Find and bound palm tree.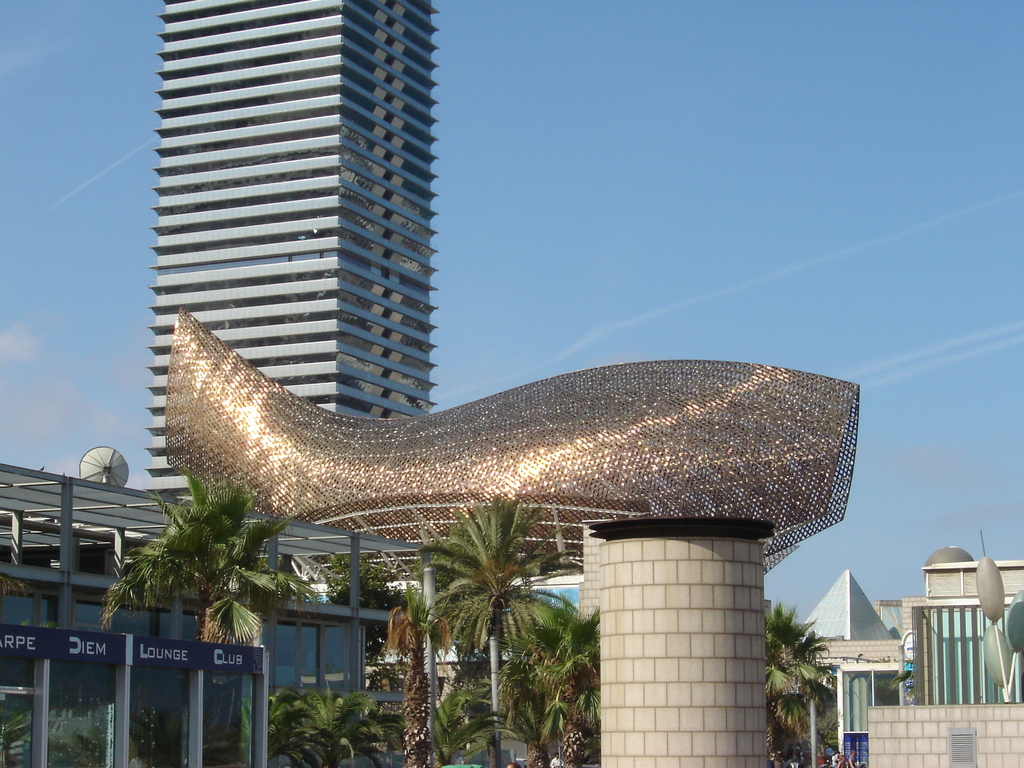
Bound: bbox=[143, 486, 245, 621].
